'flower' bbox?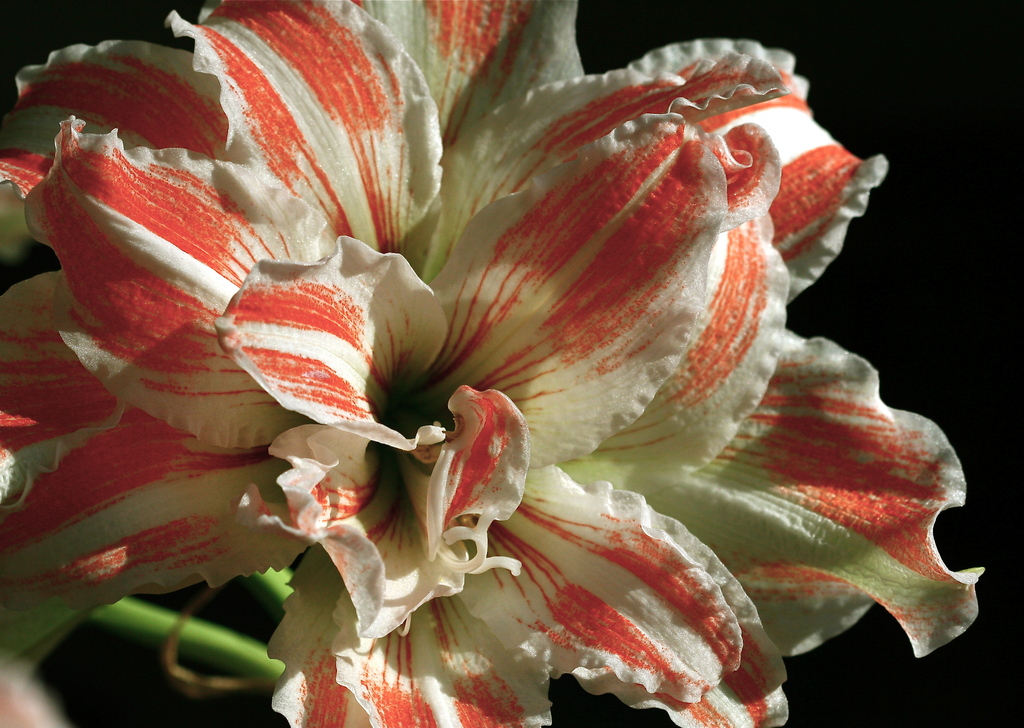
BBox(0, 0, 975, 708)
